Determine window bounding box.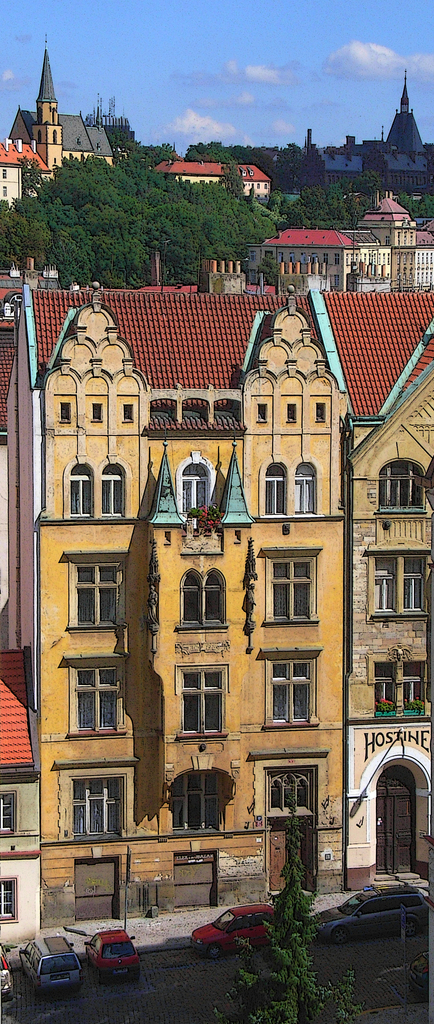
Determined: <box>65,550,120,641</box>.
